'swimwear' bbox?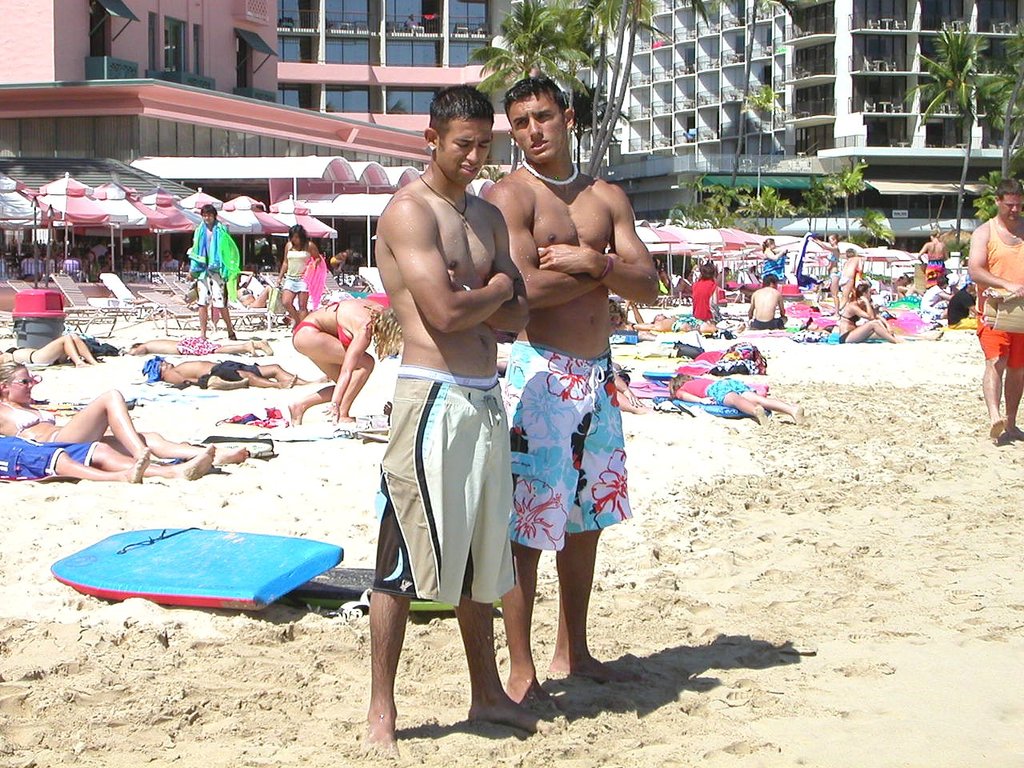
[x1=503, y1=338, x2=630, y2=554]
